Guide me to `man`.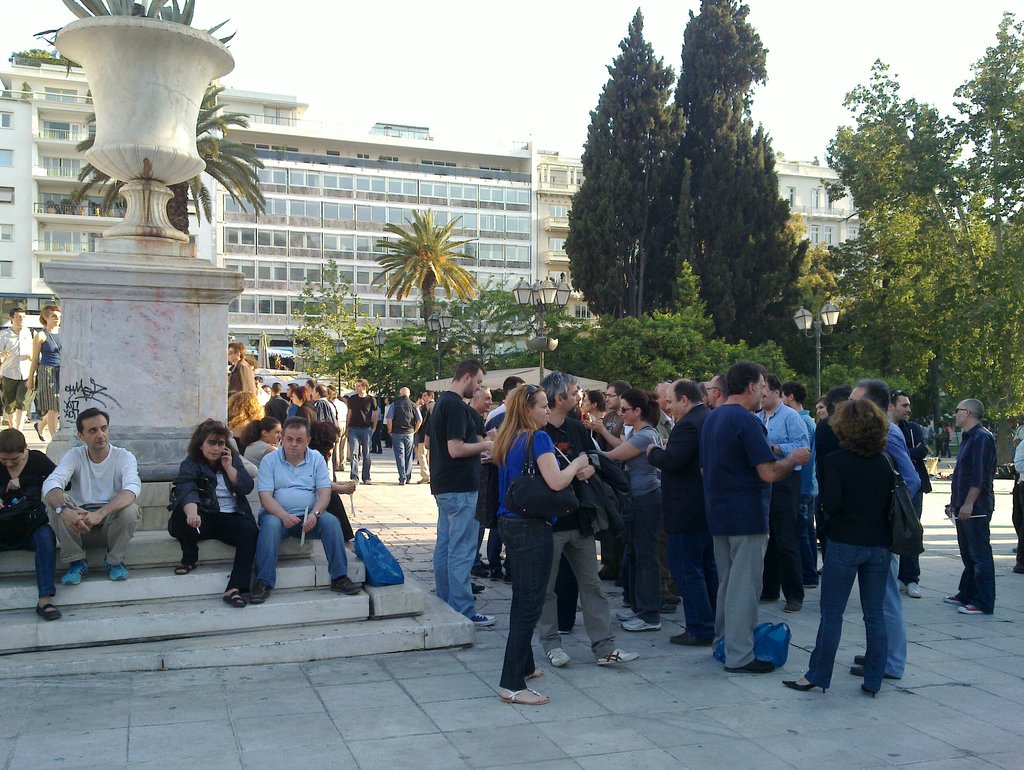
Guidance: {"x1": 487, "y1": 375, "x2": 524, "y2": 416}.
